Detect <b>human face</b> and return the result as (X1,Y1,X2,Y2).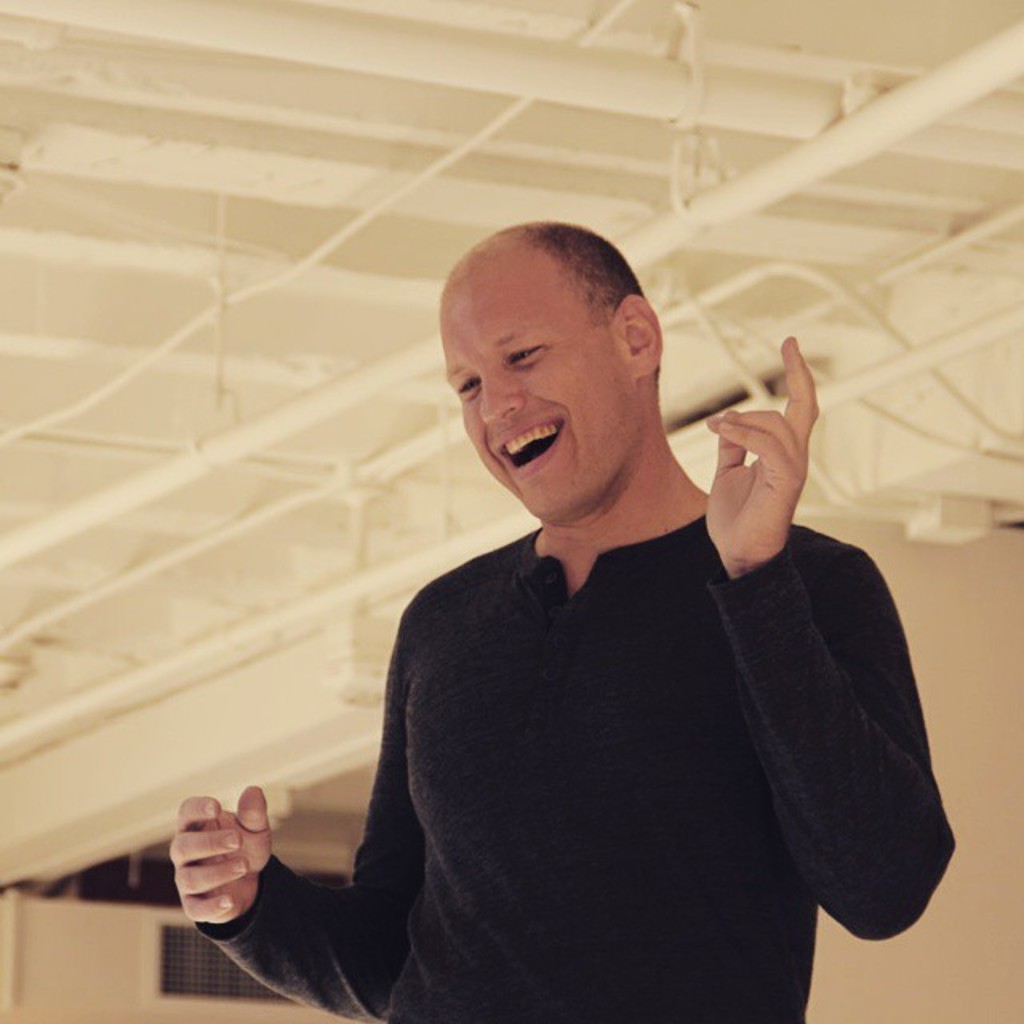
(448,290,640,510).
